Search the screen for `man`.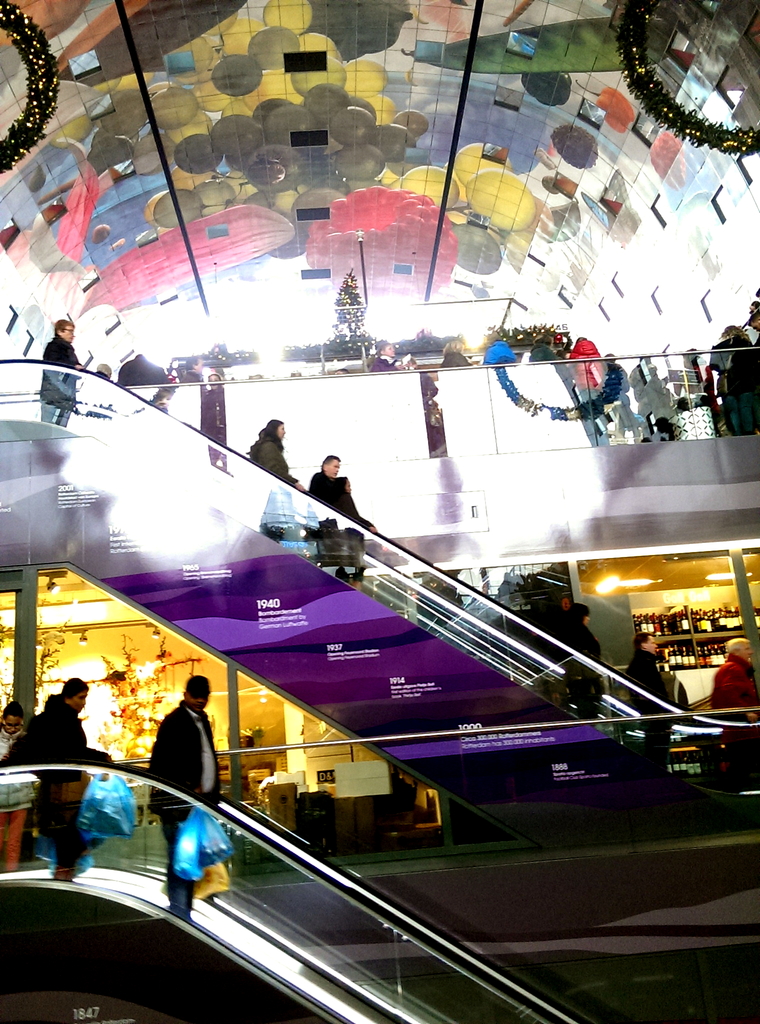
Found at box=[44, 318, 90, 438].
